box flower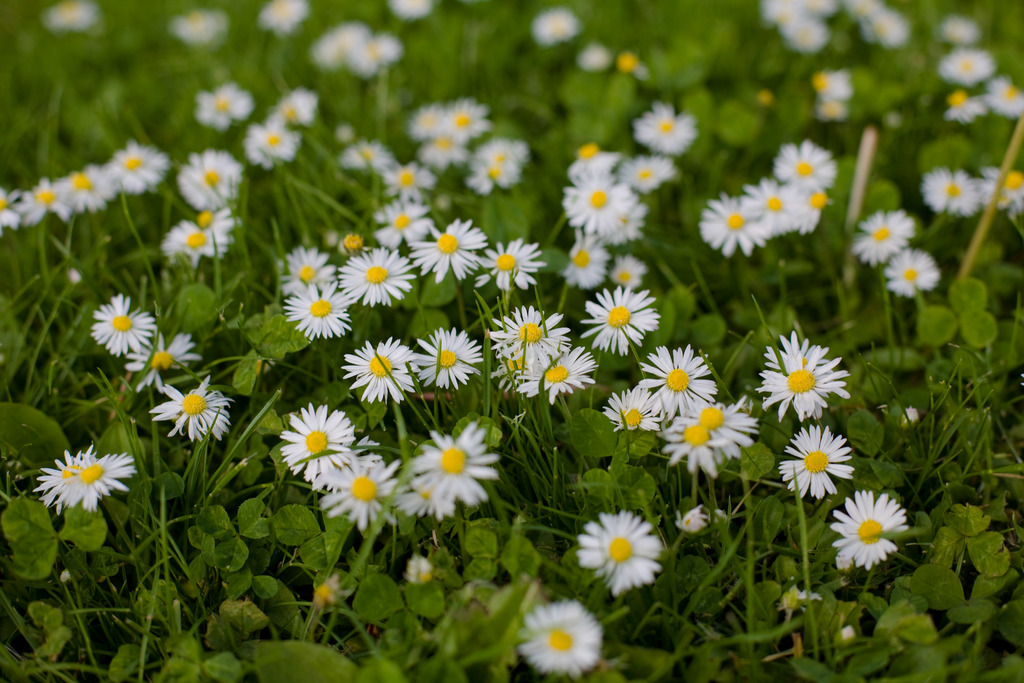
[989,161,1023,205]
